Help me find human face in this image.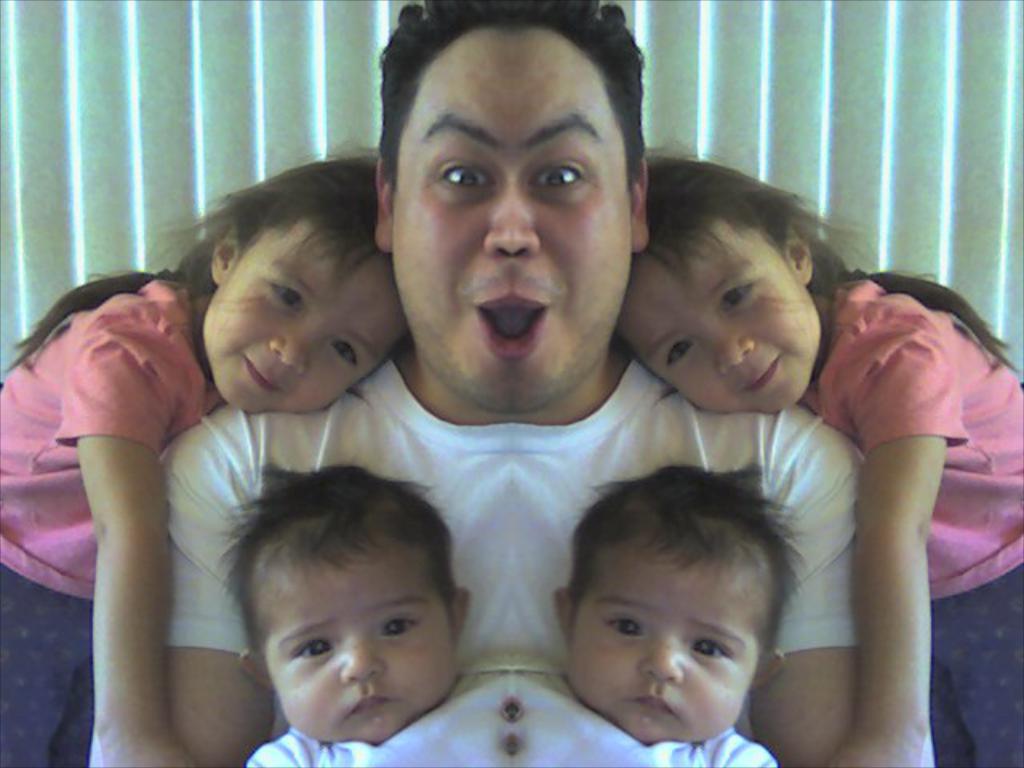
Found it: [387, 32, 632, 416].
